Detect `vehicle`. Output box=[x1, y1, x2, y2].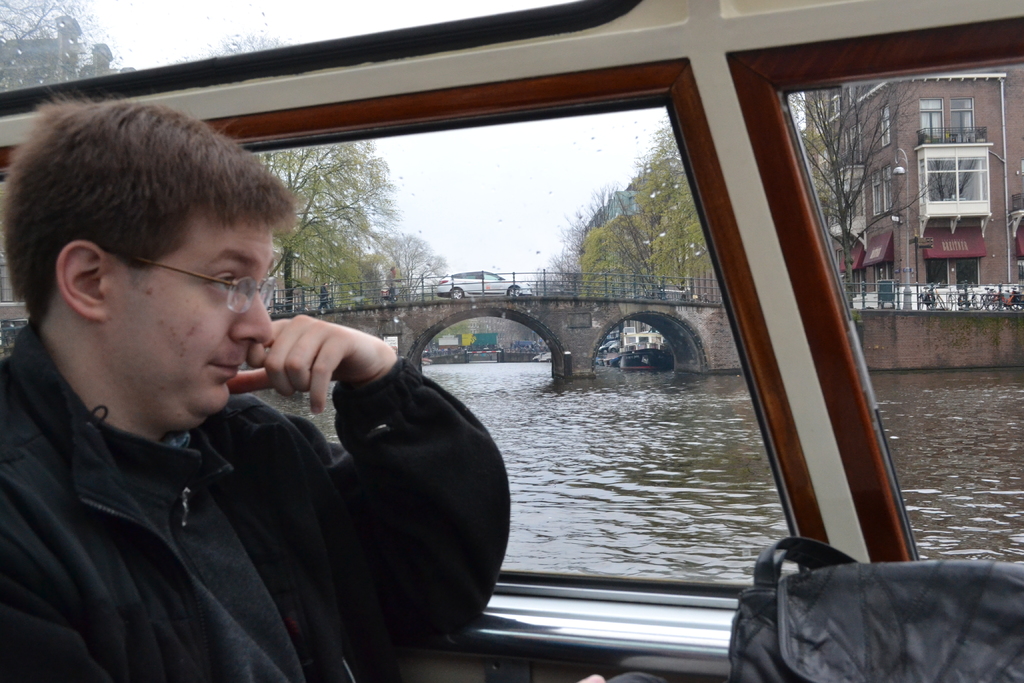
box=[378, 283, 420, 300].
